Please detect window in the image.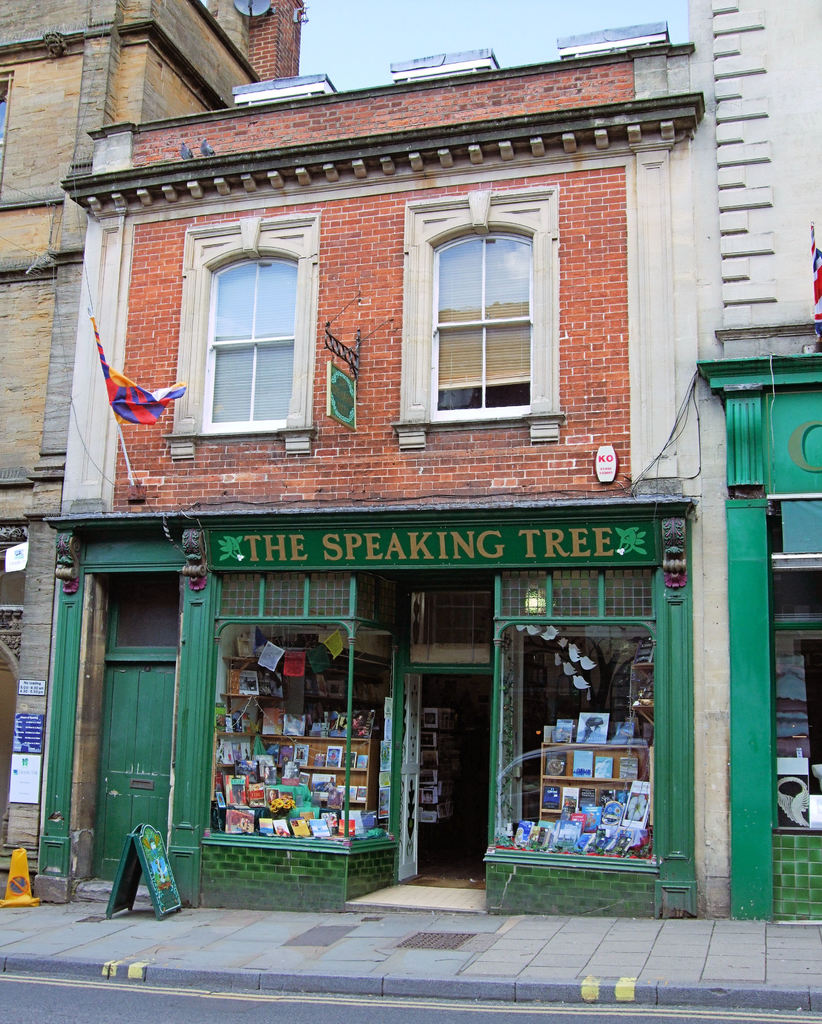
locate(1, 76, 18, 193).
